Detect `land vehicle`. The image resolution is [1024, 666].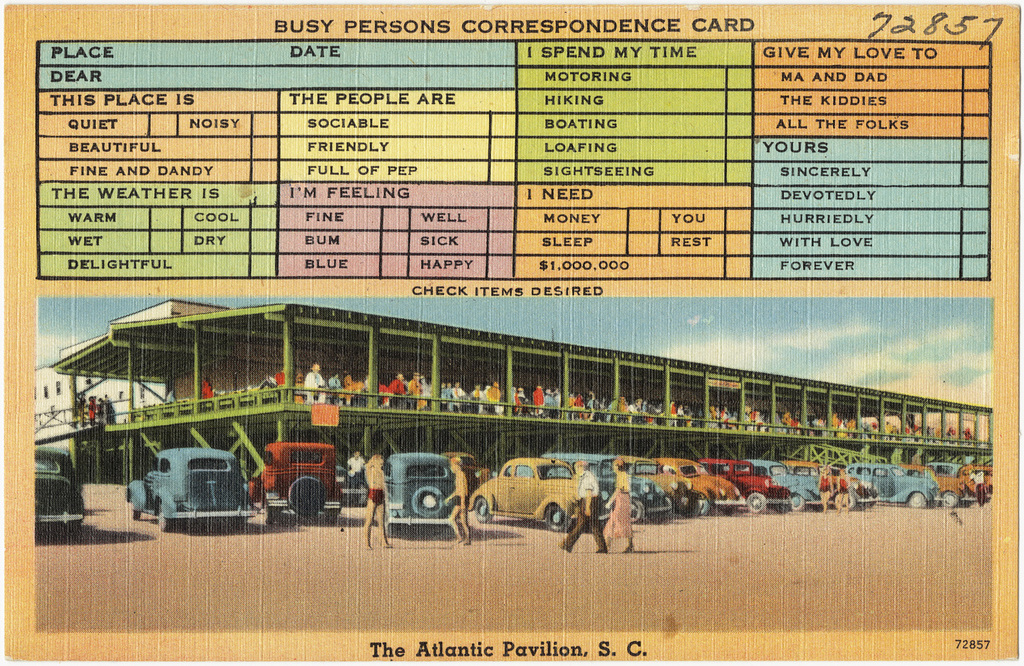
bbox=[380, 454, 455, 532].
